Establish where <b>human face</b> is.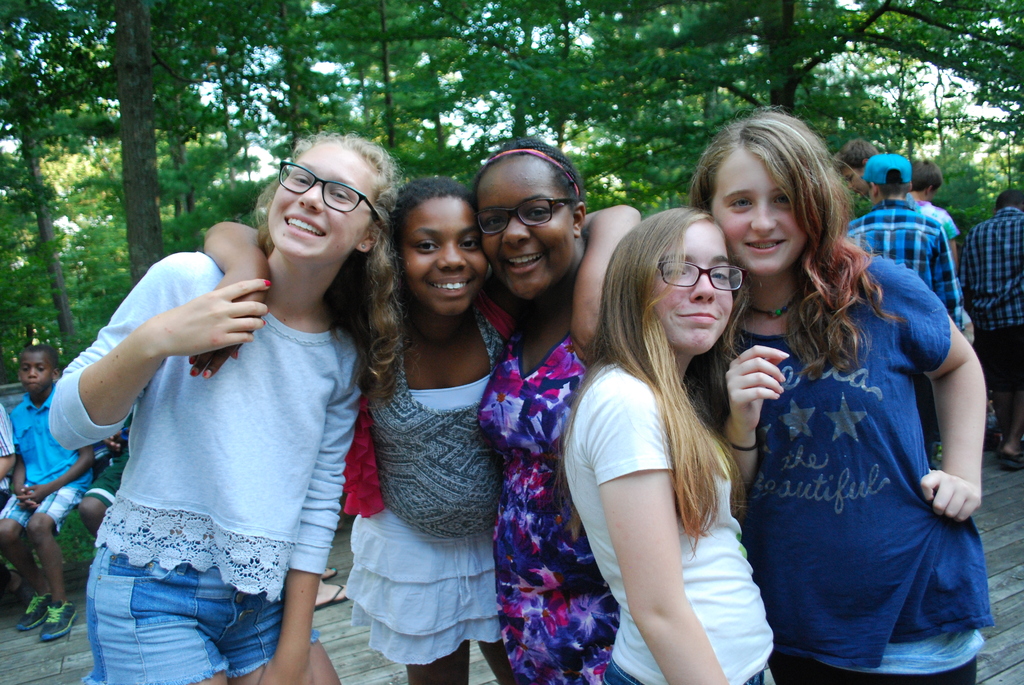
Established at (left=397, top=195, right=484, bottom=319).
